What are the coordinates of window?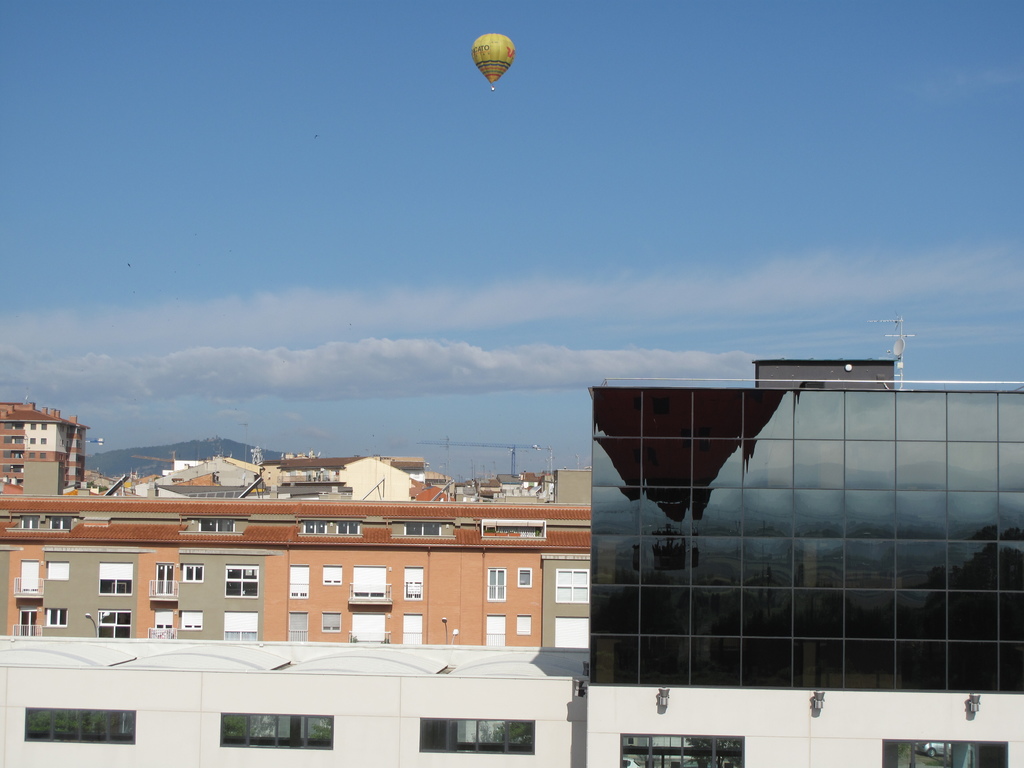
left=23, top=705, right=137, bottom=744.
